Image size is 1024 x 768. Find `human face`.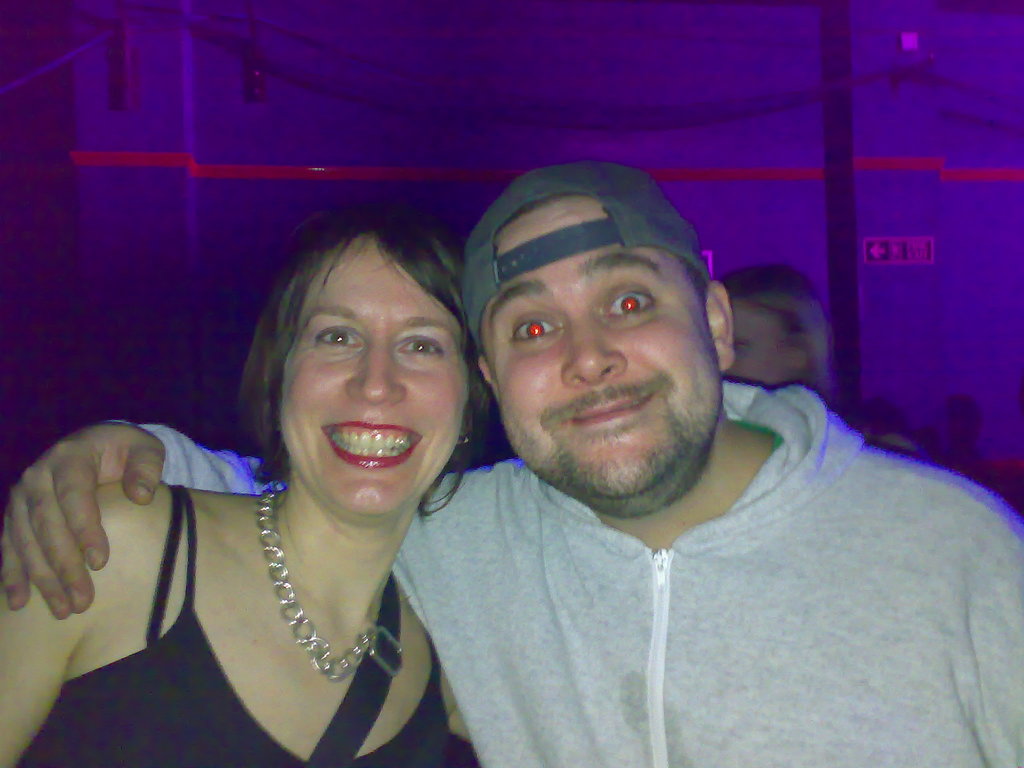
x1=724, y1=299, x2=784, y2=388.
